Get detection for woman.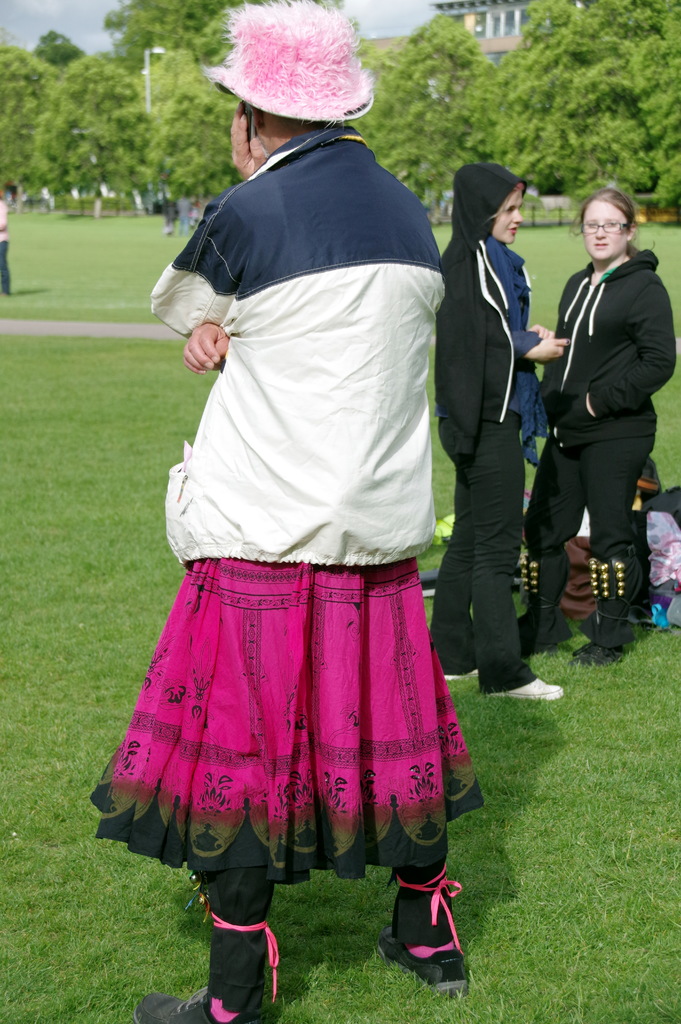
Detection: detection(432, 162, 565, 700).
